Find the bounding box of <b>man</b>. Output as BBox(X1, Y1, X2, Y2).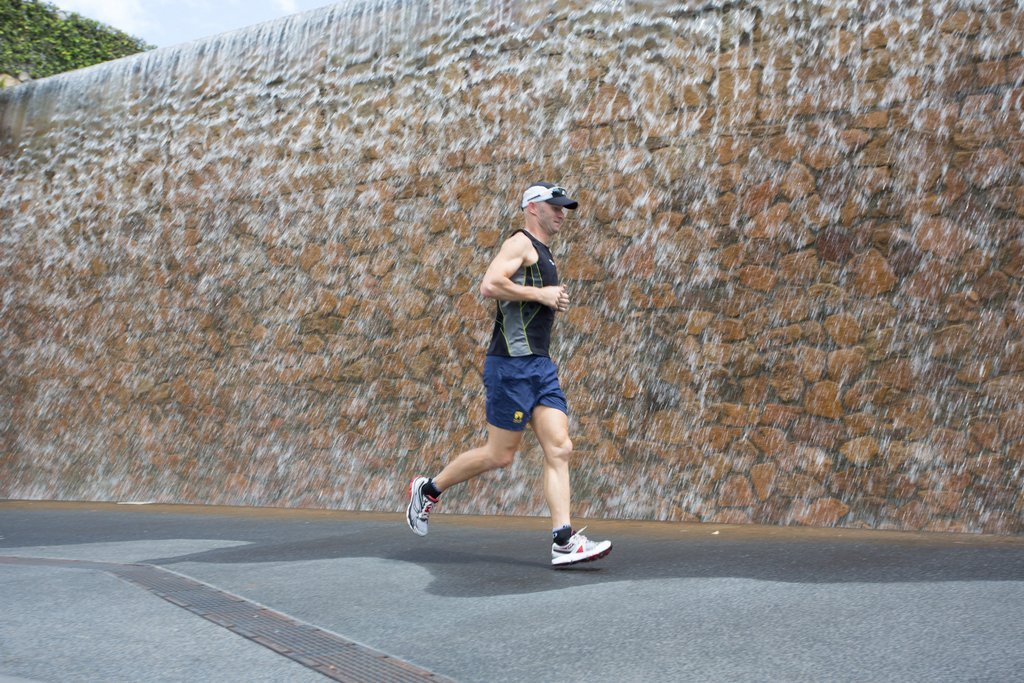
BBox(430, 180, 612, 558).
